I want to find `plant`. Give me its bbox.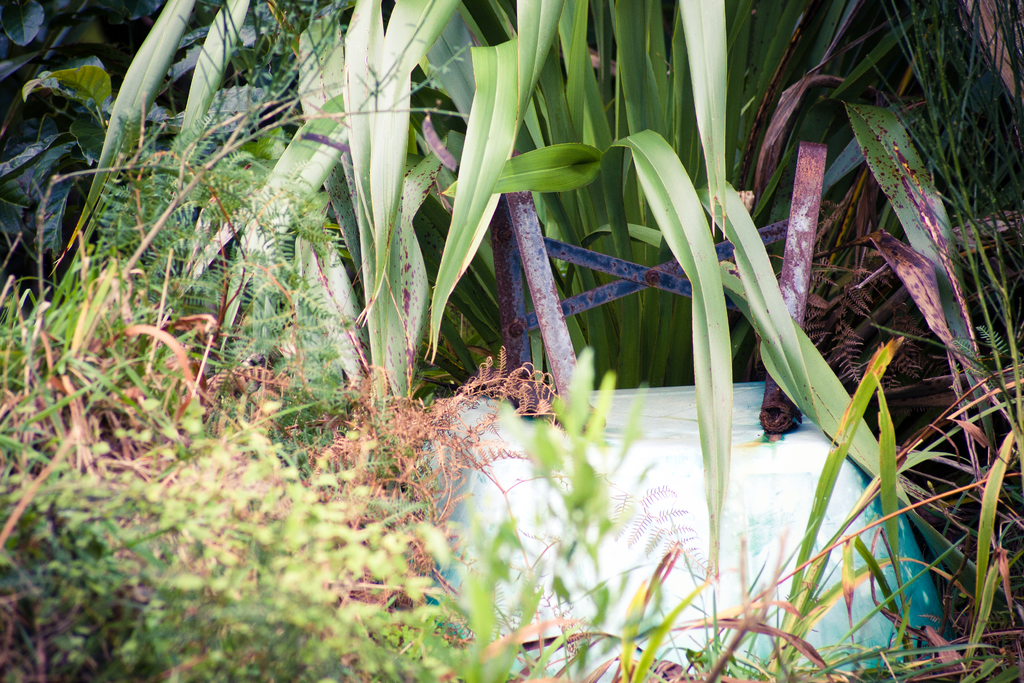
[20, 152, 810, 682].
